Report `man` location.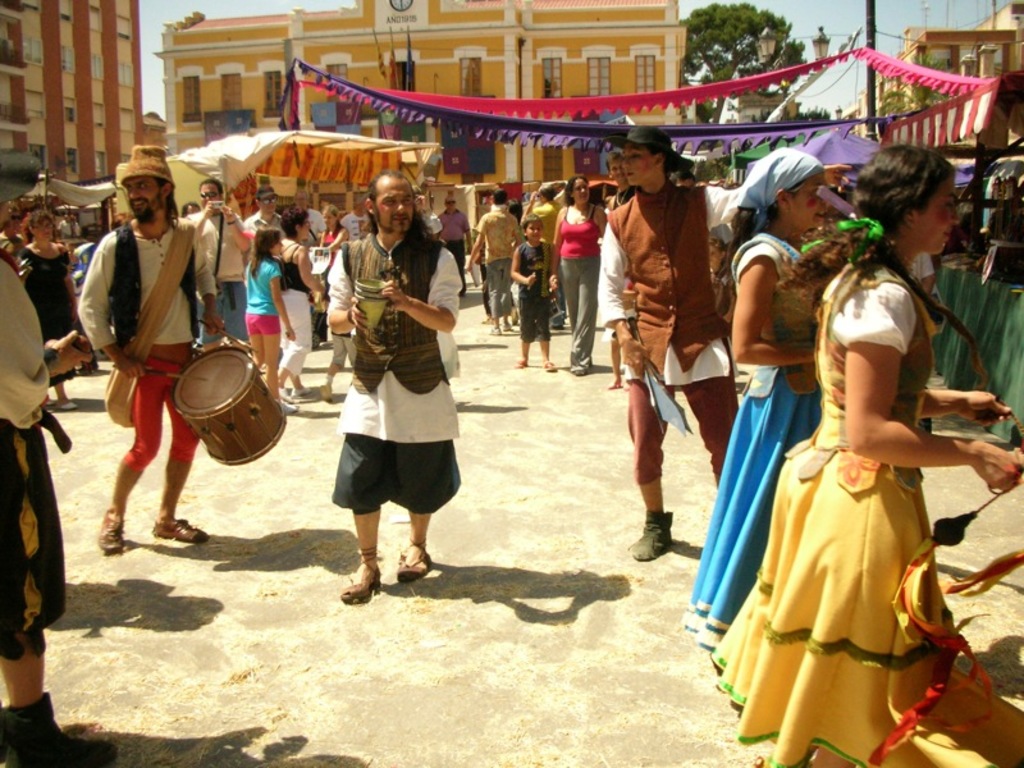
Report: left=434, top=193, right=467, bottom=308.
